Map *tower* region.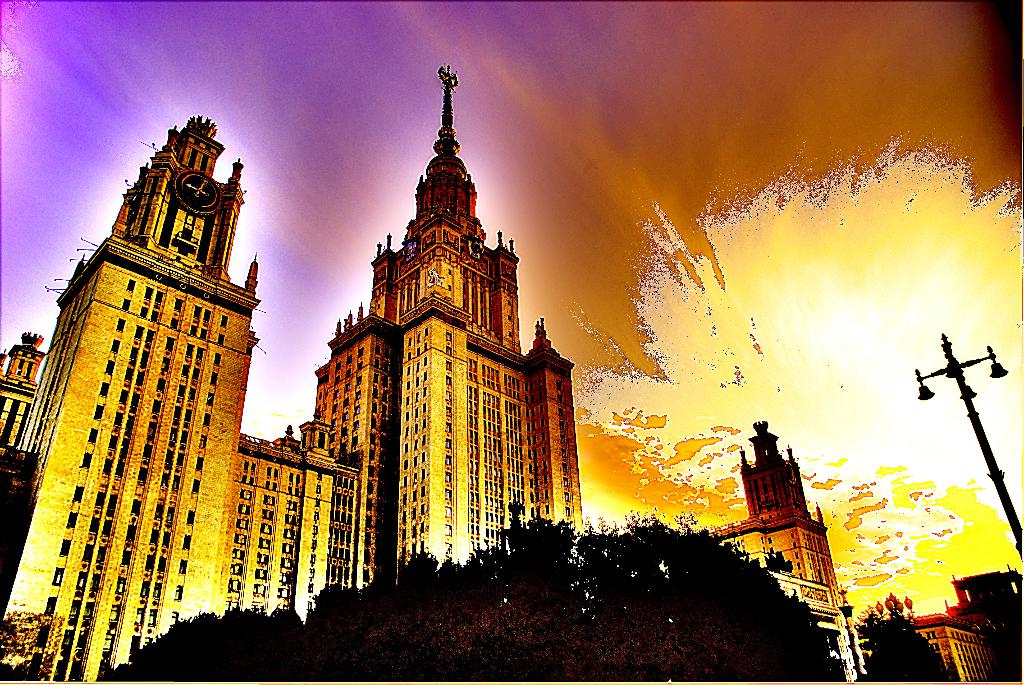
Mapped to x1=308 y1=44 x2=569 y2=567.
